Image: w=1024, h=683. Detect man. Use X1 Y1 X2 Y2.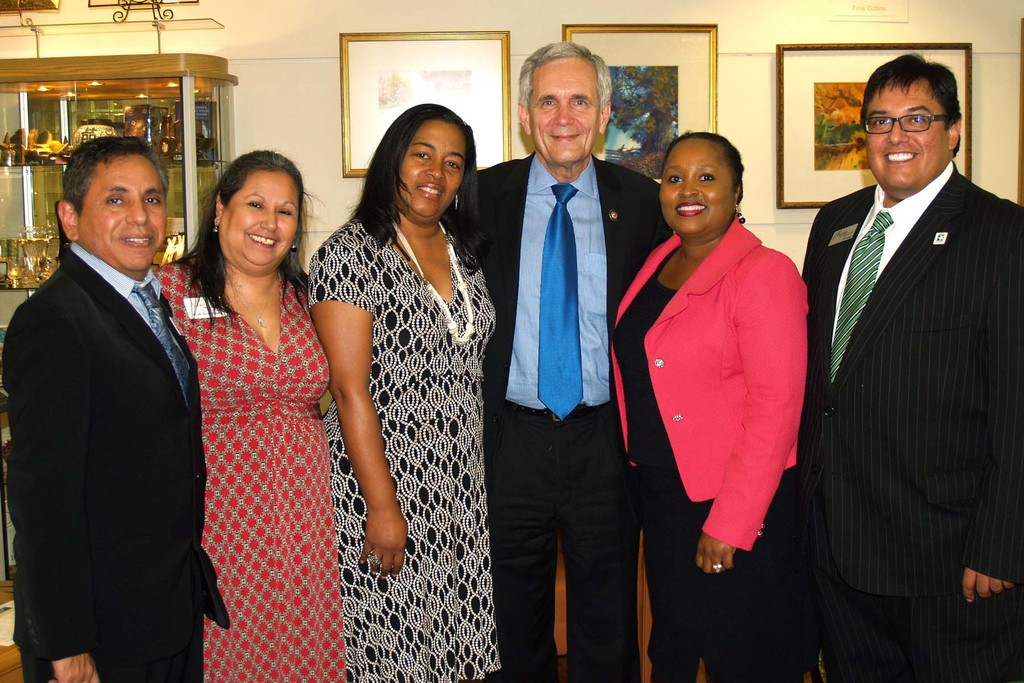
445 42 675 681.
